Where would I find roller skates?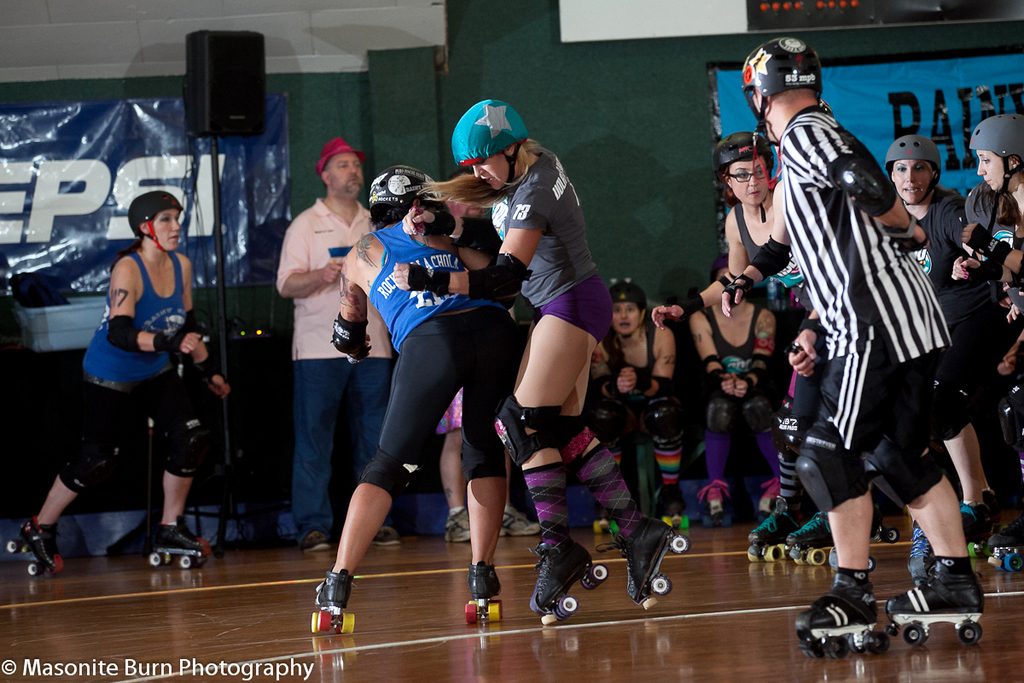
At (left=699, top=485, right=731, bottom=526).
